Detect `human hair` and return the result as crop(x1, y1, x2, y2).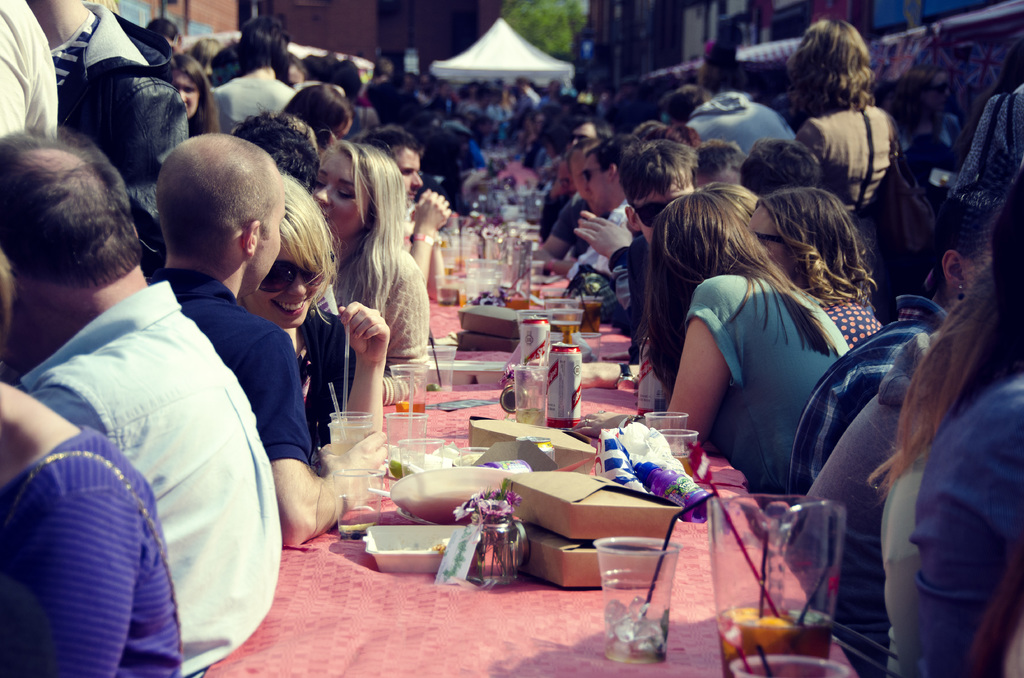
crop(166, 58, 222, 136).
